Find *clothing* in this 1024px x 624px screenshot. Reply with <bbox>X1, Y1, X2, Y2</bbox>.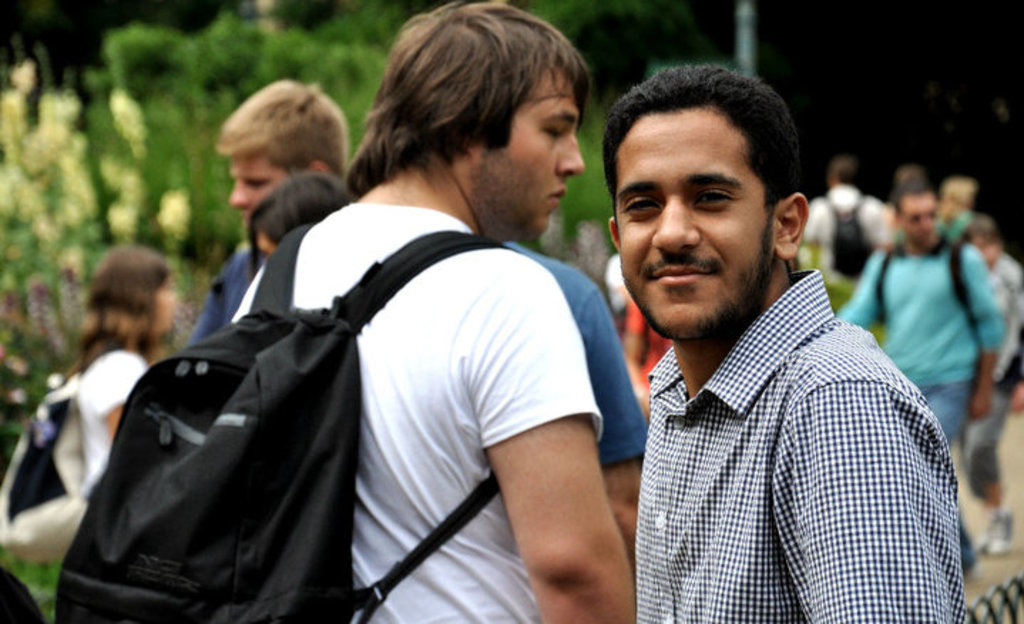
<bbox>977, 251, 1023, 363</bbox>.
